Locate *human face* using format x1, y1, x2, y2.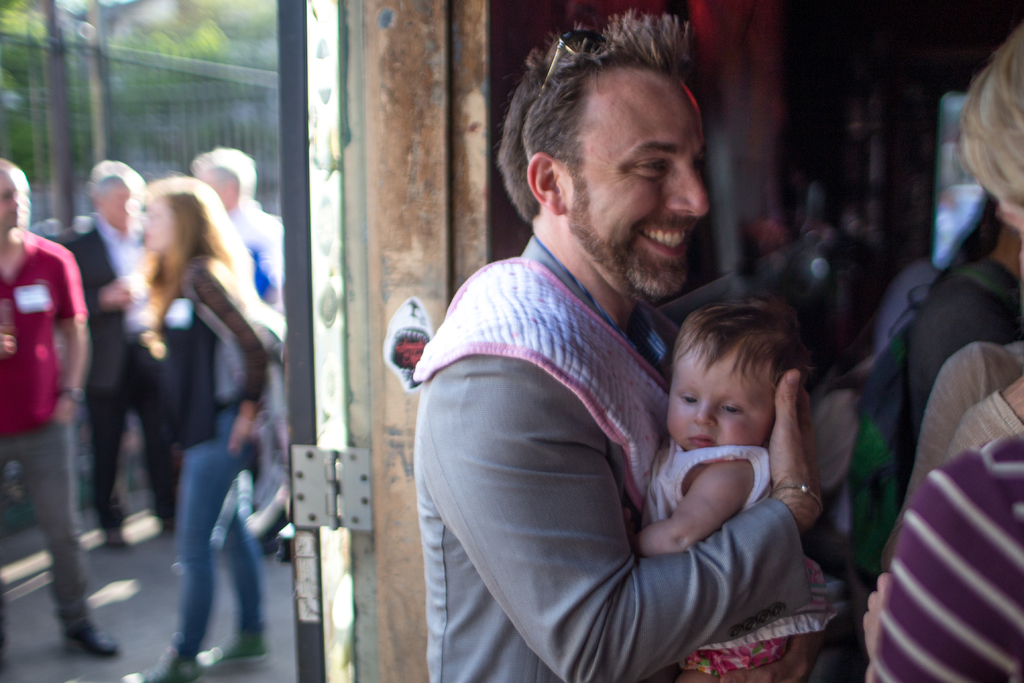
141, 198, 181, 253.
